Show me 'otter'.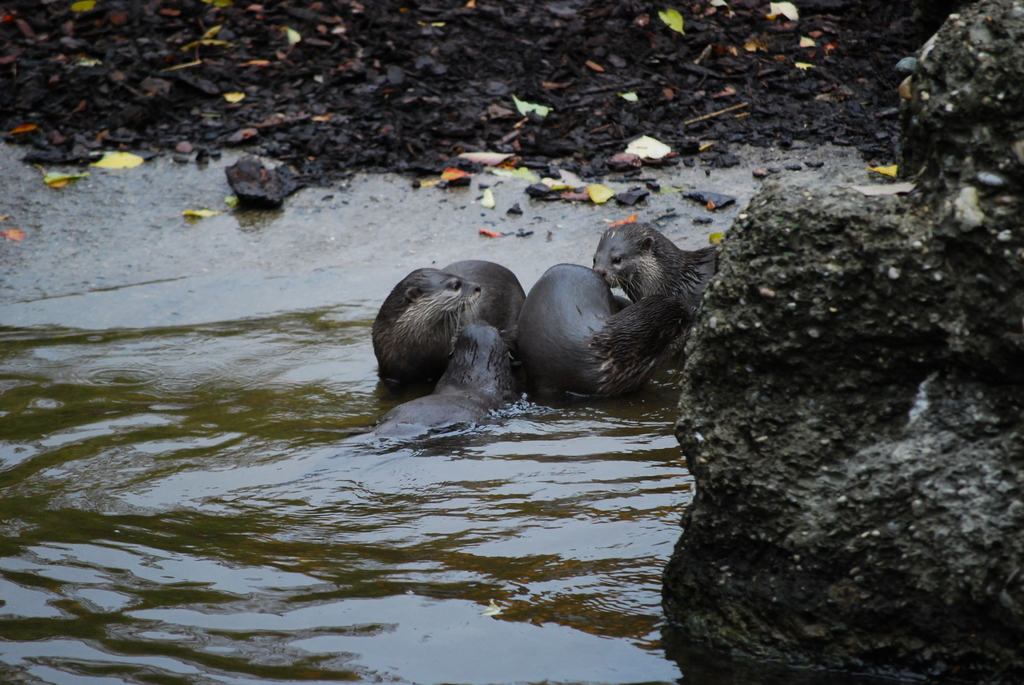
'otter' is here: (left=518, top=263, right=698, bottom=409).
